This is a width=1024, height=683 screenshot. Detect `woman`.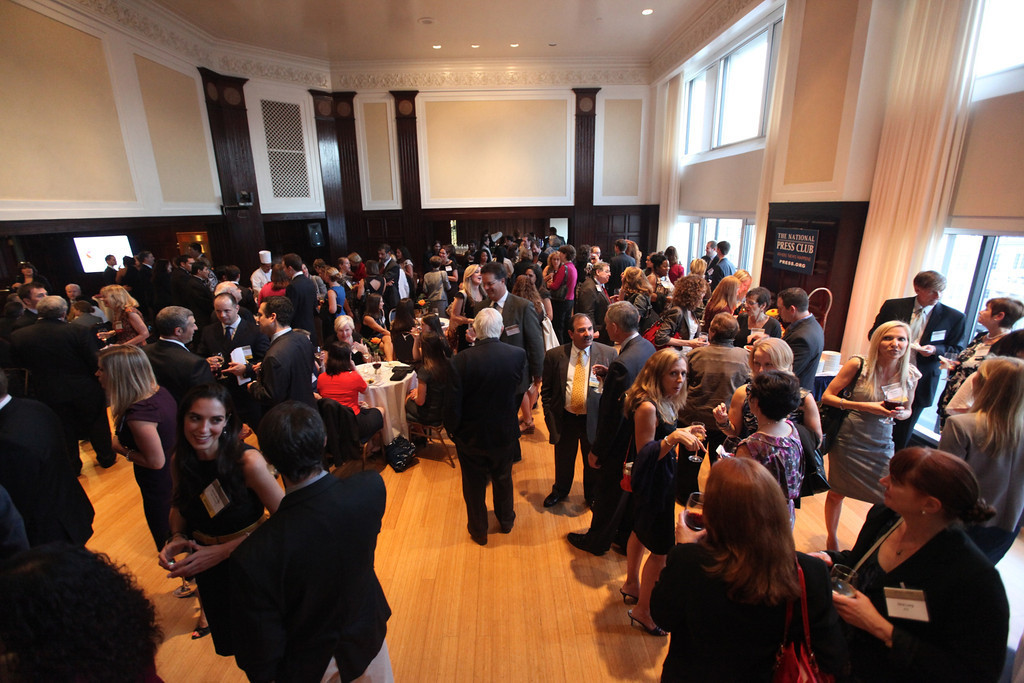
Rect(625, 347, 704, 637).
